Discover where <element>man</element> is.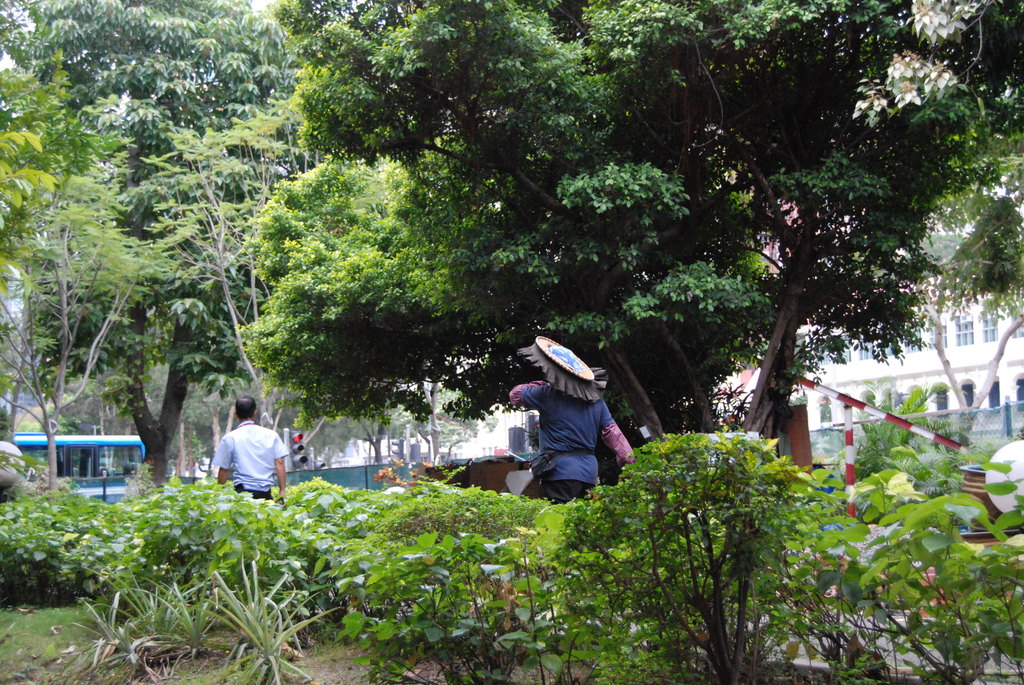
Discovered at BBox(509, 337, 636, 631).
